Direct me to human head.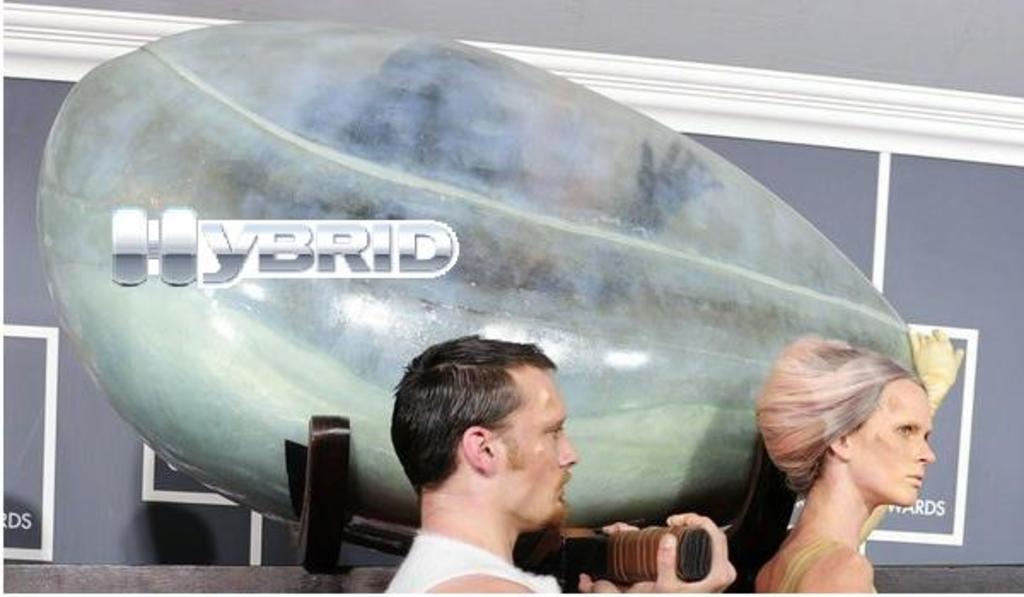
Direction: pyautogui.locateOnScreen(387, 341, 582, 534).
